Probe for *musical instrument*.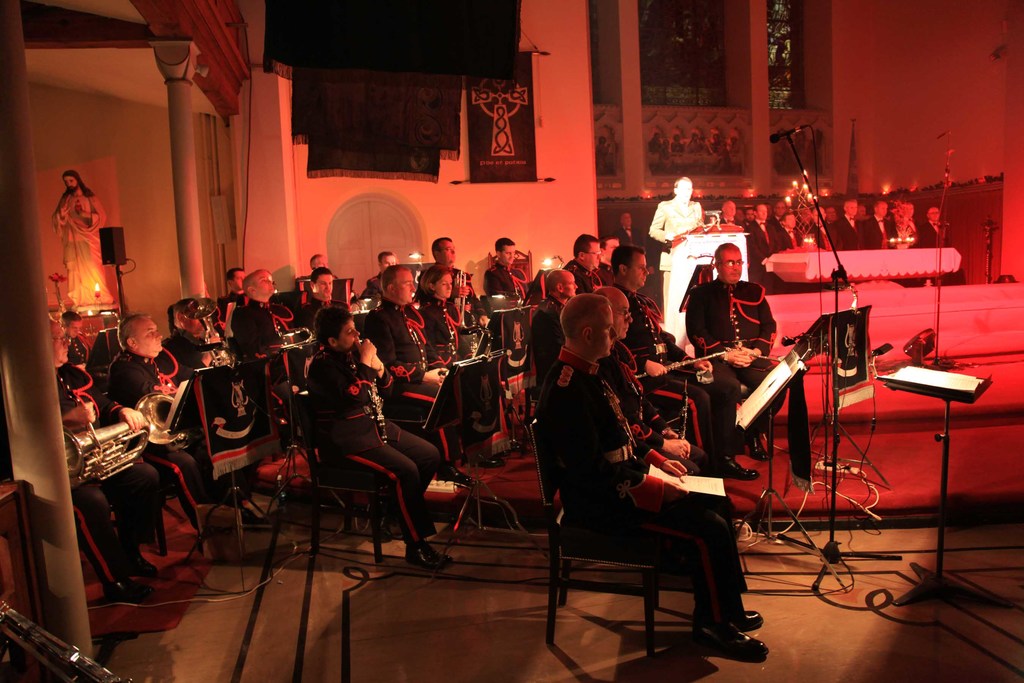
Probe result: (67,417,164,486).
